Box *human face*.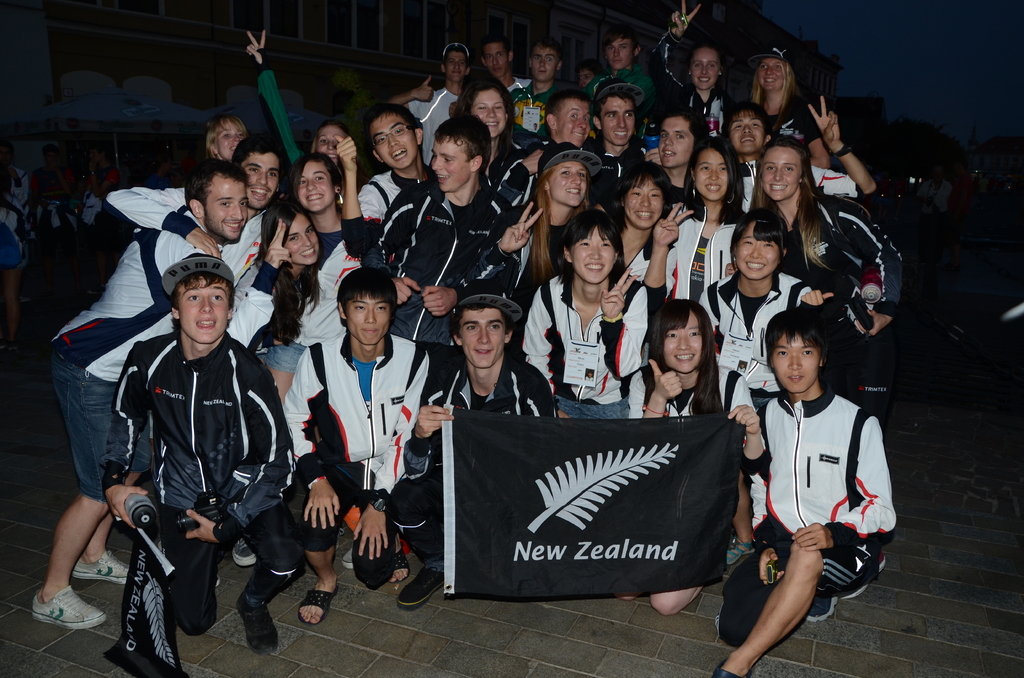
BBox(737, 222, 779, 278).
